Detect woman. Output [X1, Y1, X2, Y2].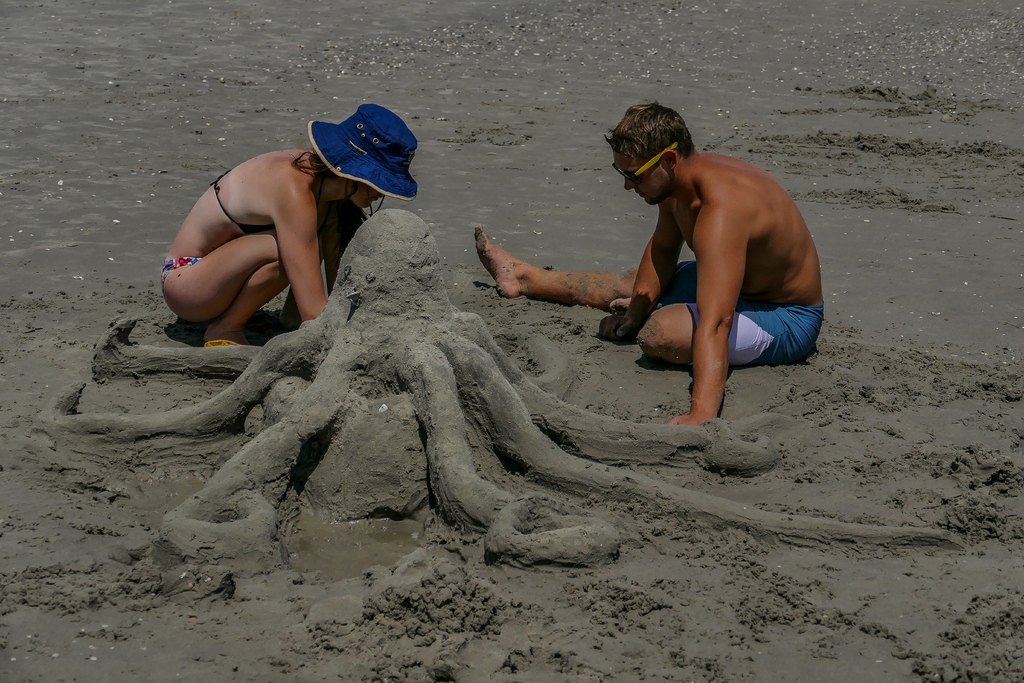
[162, 94, 426, 379].
